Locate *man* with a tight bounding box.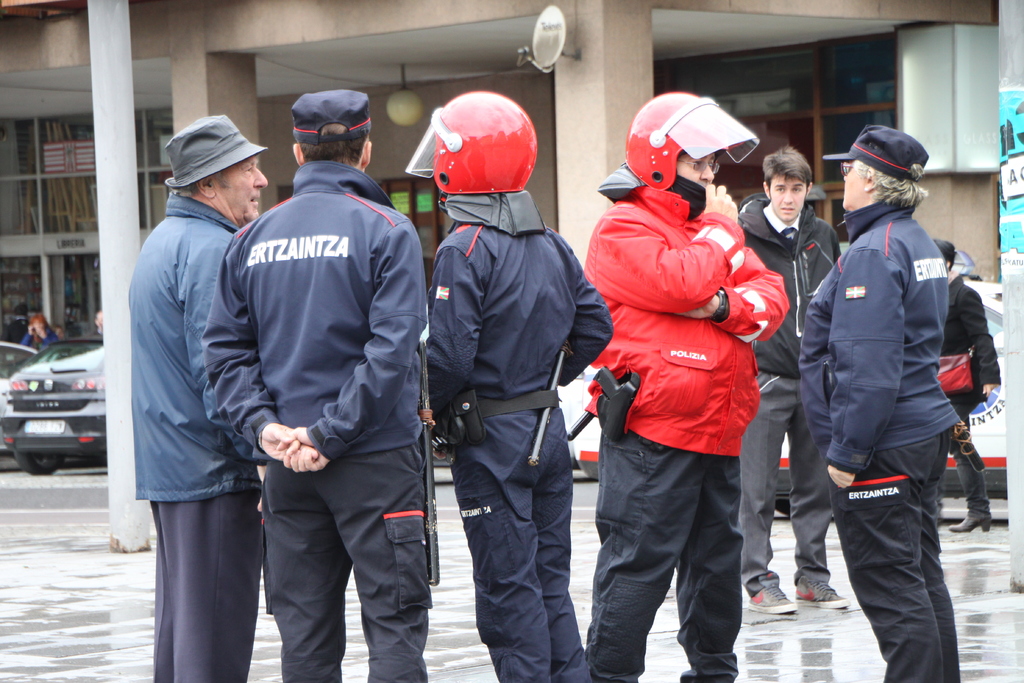
{"left": 195, "top": 88, "right": 438, "bottom": 682}.
